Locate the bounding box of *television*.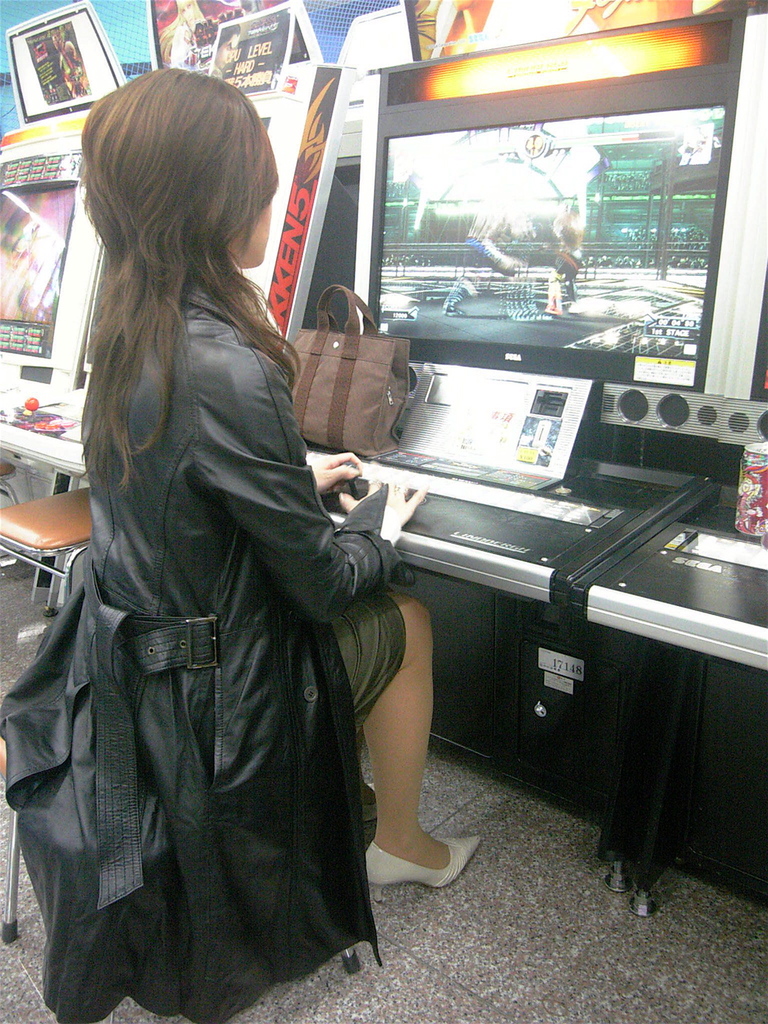
Bounding box: bbox=(0, 185, 80, 366).
